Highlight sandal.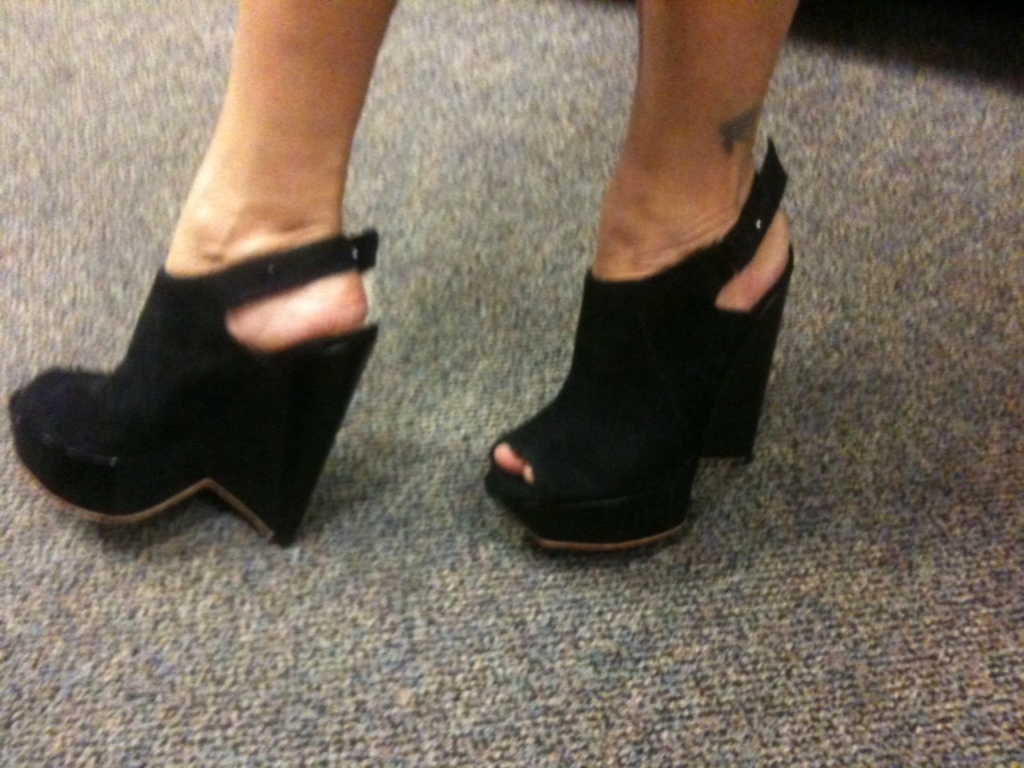
Highlighted region: [x1=488, y1=72, x2=782, y2=538].
